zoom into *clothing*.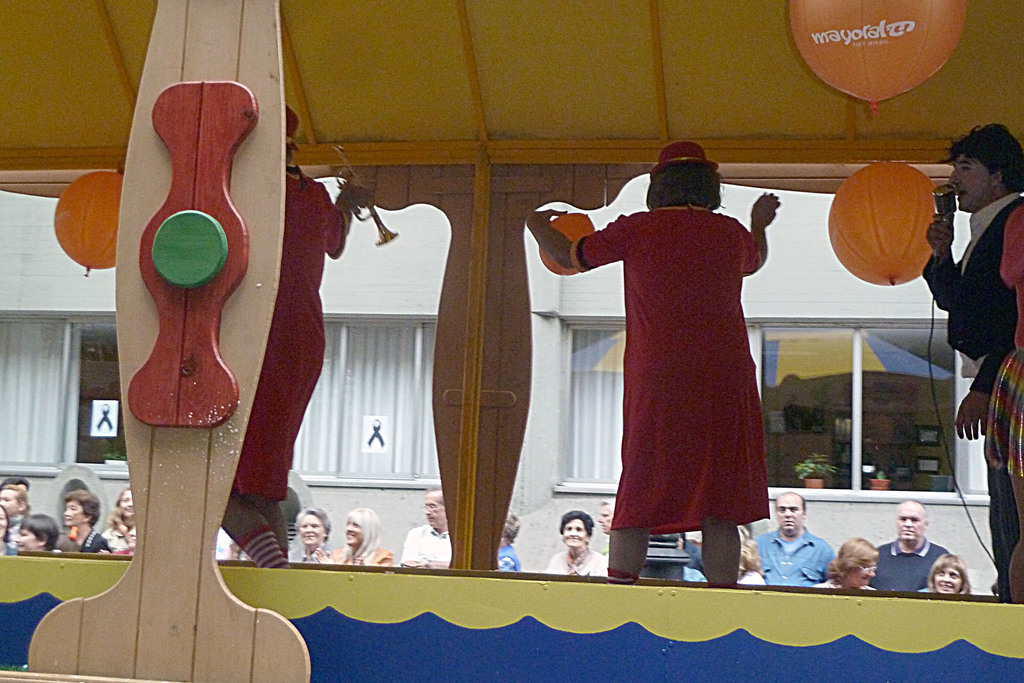
Zoom target: [266,157,351,531].
